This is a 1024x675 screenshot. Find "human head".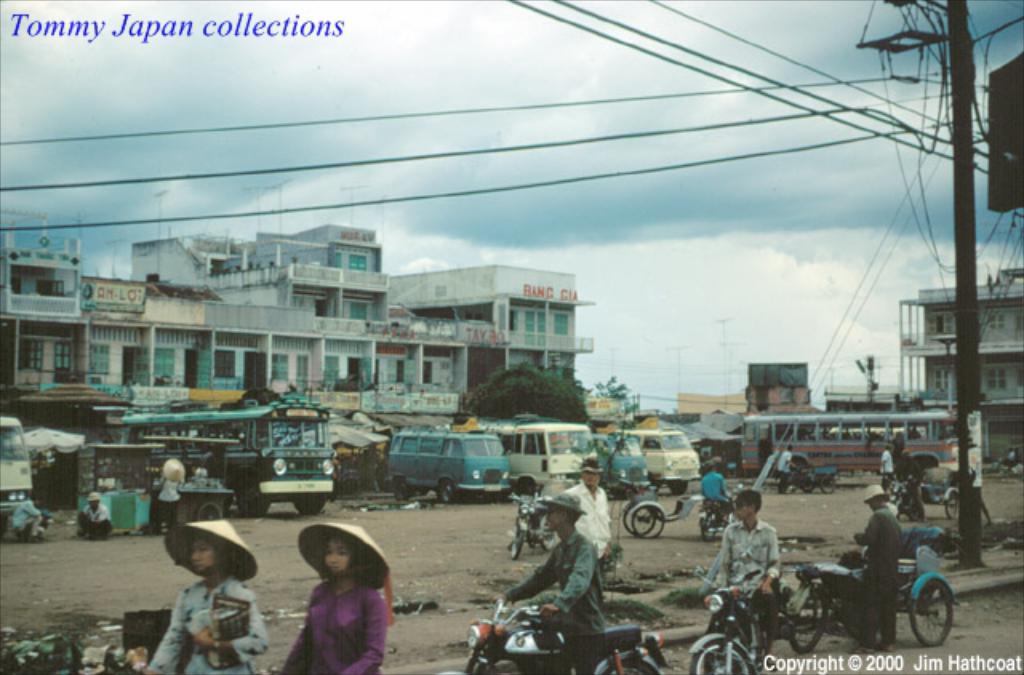
Bounding box: 730/486/762/521.
